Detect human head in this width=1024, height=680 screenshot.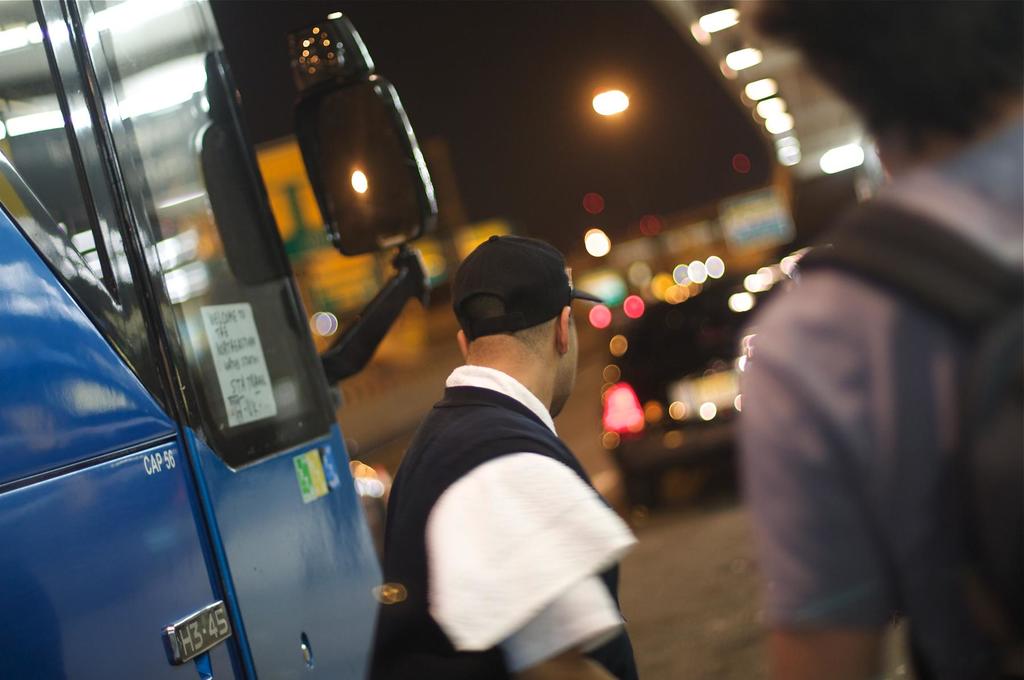
Detection: detection(447, 230, 593, 384).
